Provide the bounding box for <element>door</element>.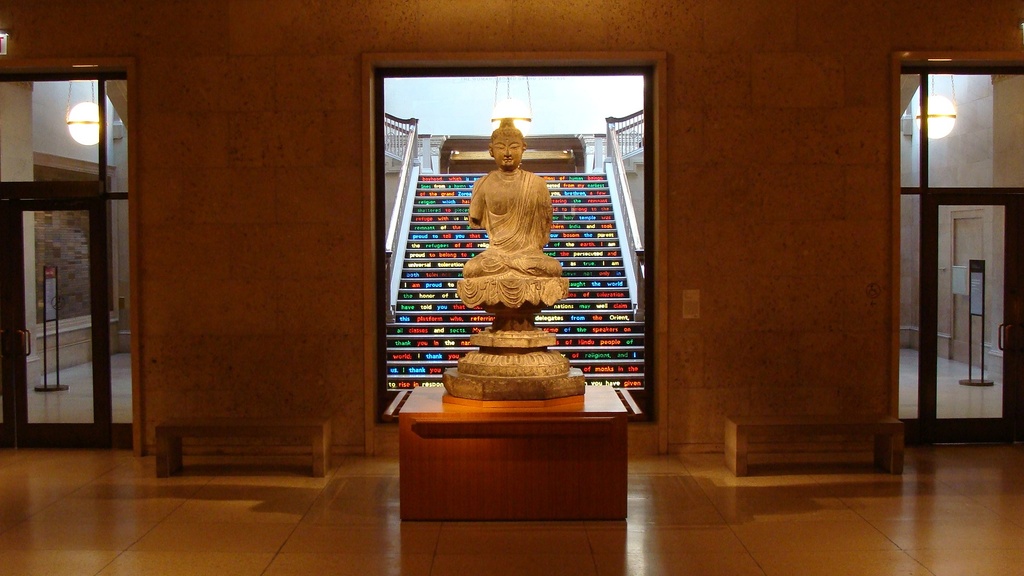
bbox=[16, 153, 116, 435].
